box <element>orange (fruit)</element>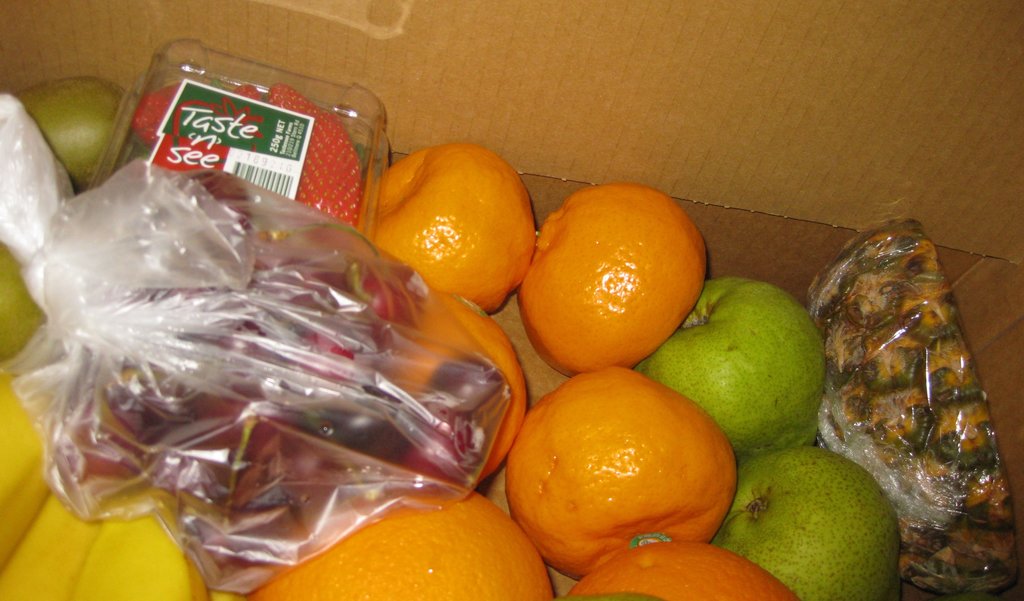
(x1=384, y1=138, x2=543, y2=310)
